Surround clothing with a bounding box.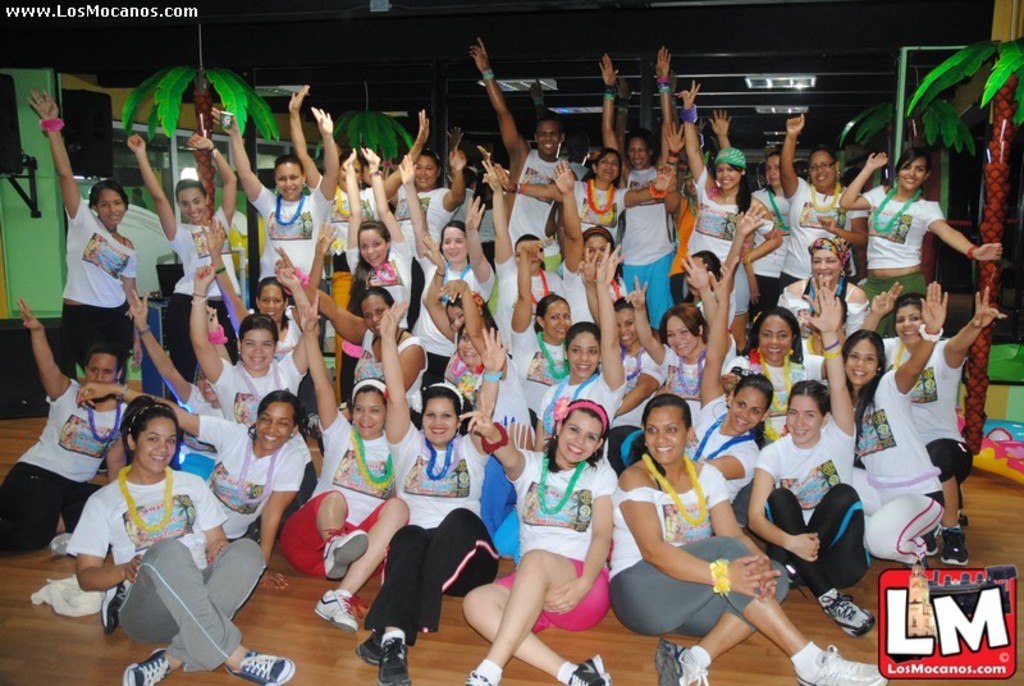
<region>617, 451, 787, 655</region>.
